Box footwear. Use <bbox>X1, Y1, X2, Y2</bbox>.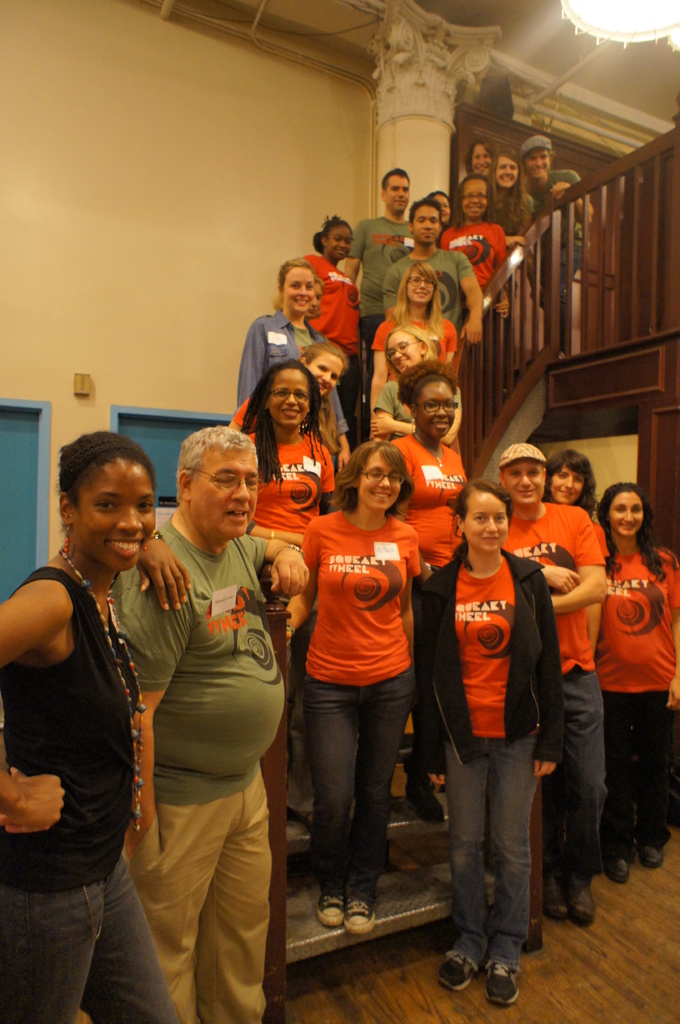
<bbox>315, 891, 346, 927</bbox>.
